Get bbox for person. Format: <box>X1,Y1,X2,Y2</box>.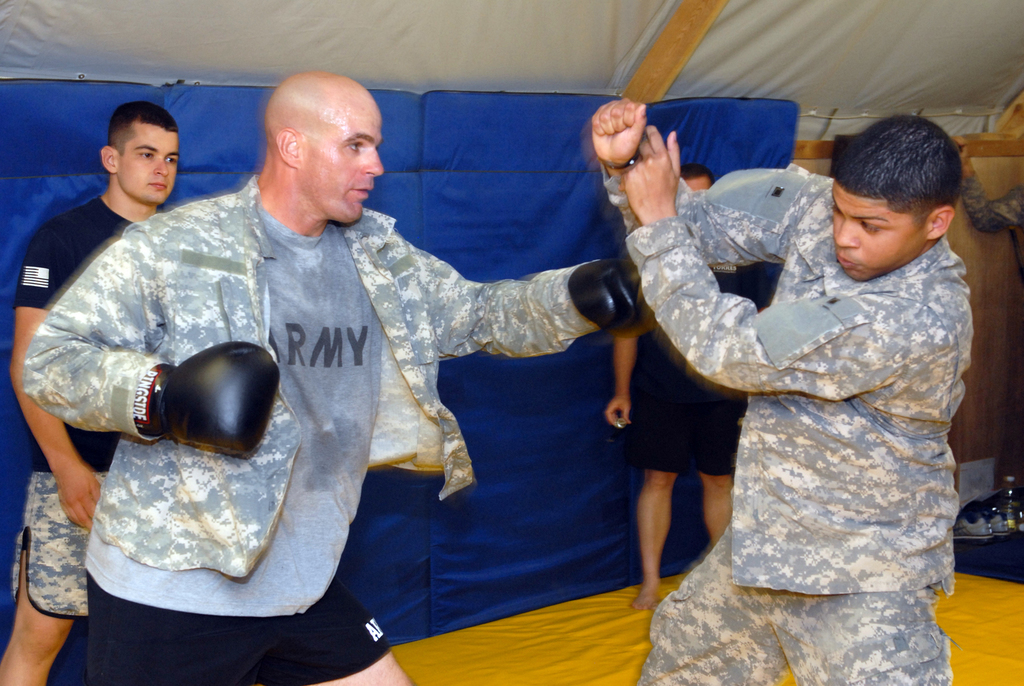
<box>13,97,158,683</box>.
